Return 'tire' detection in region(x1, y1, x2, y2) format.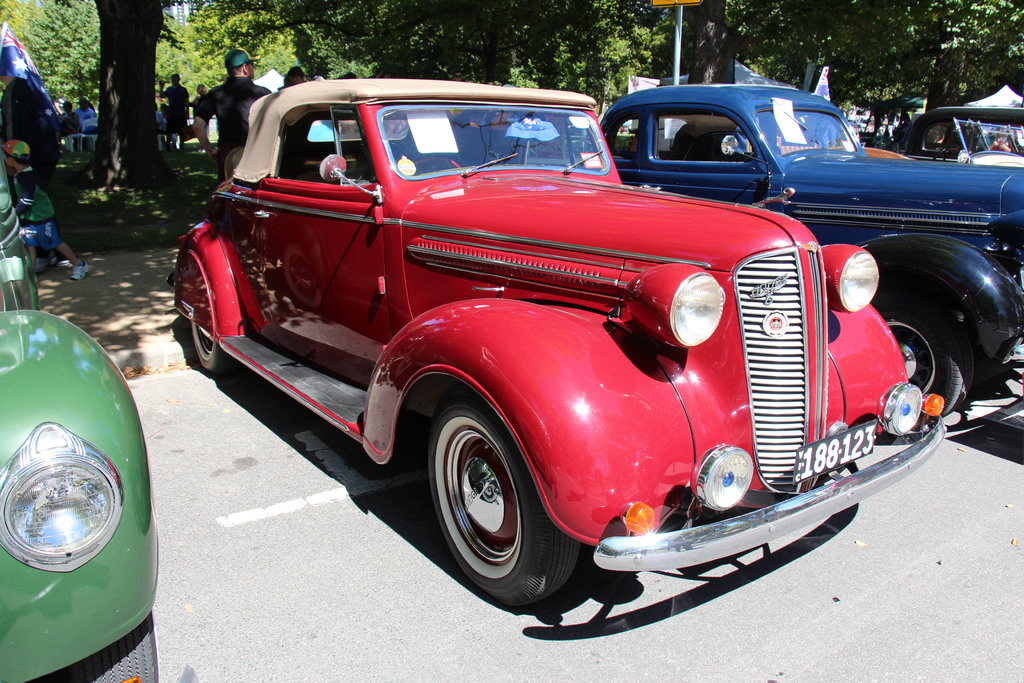
region(32, 613, 158, 682).
